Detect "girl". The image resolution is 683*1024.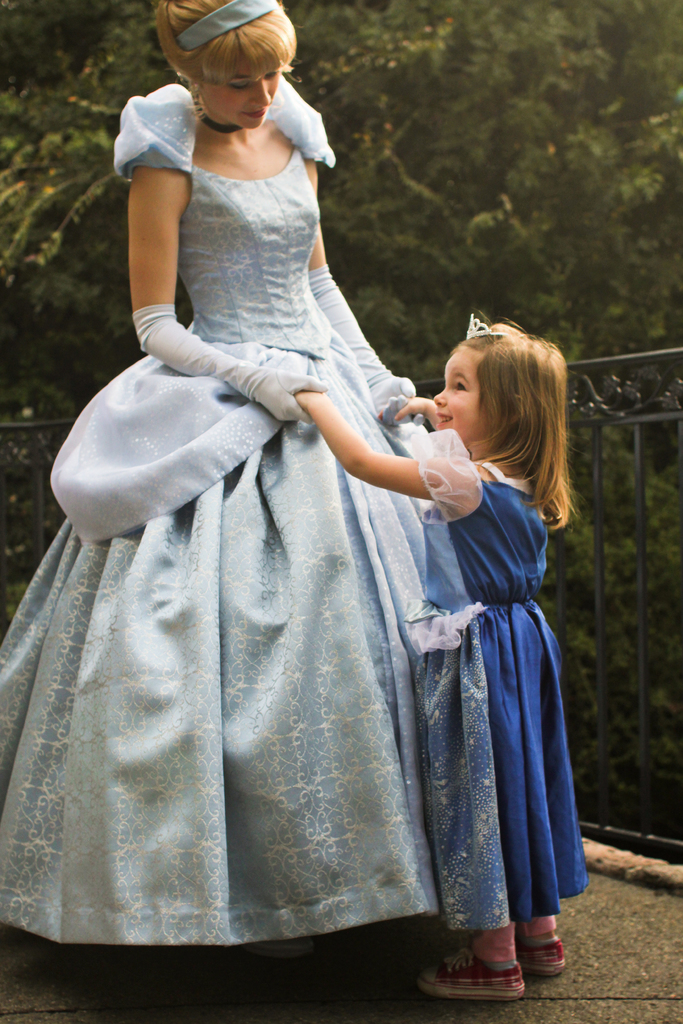
box(0, 0, 449, 949).
